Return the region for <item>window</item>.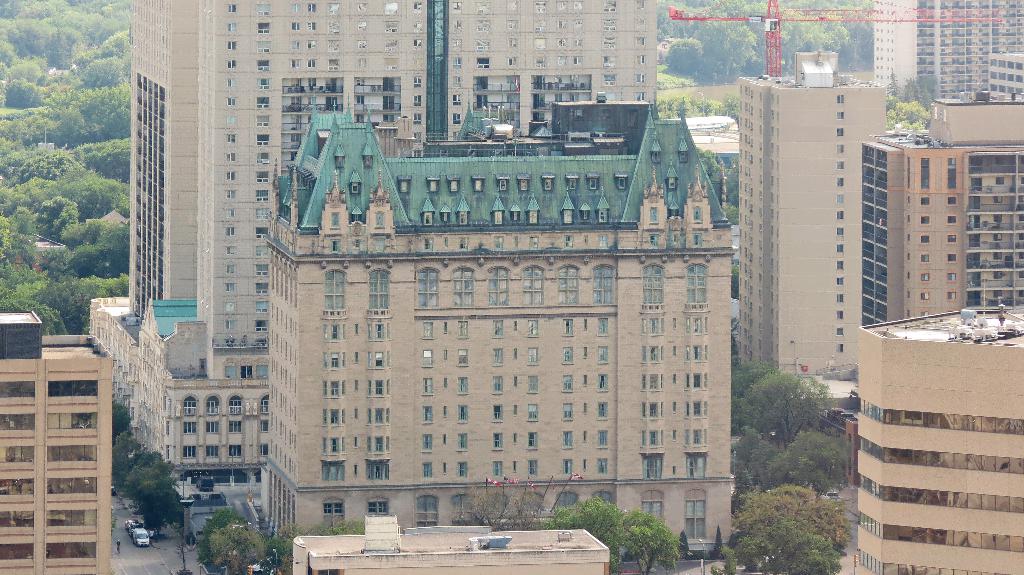
[598, 456, 608, 472].
